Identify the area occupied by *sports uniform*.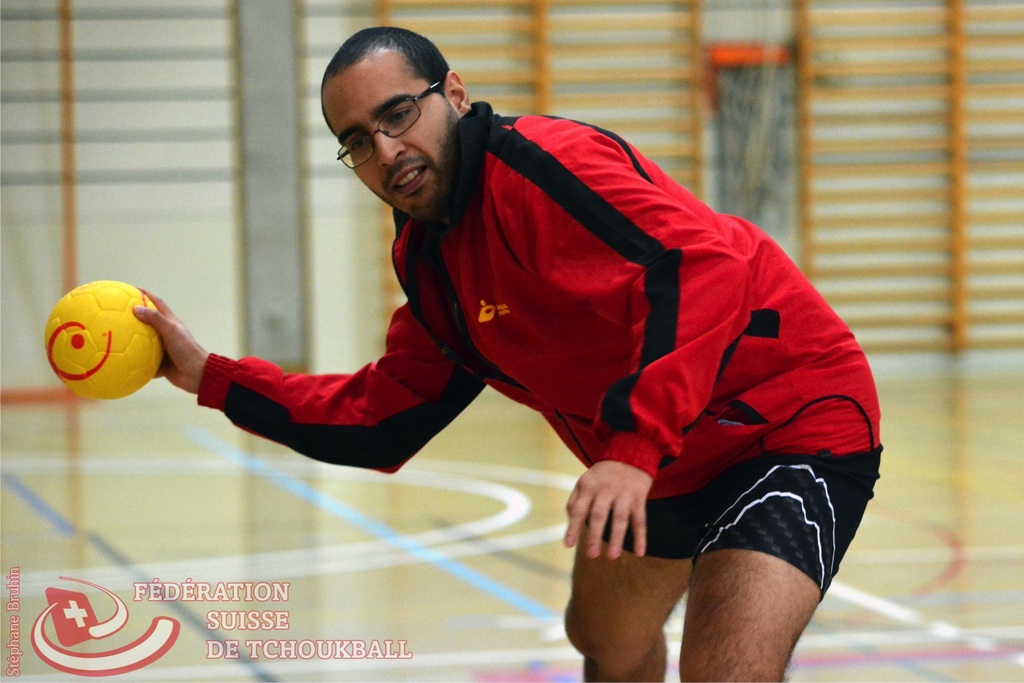
Area: [left=145, top=35, right=875, bottom=584].
